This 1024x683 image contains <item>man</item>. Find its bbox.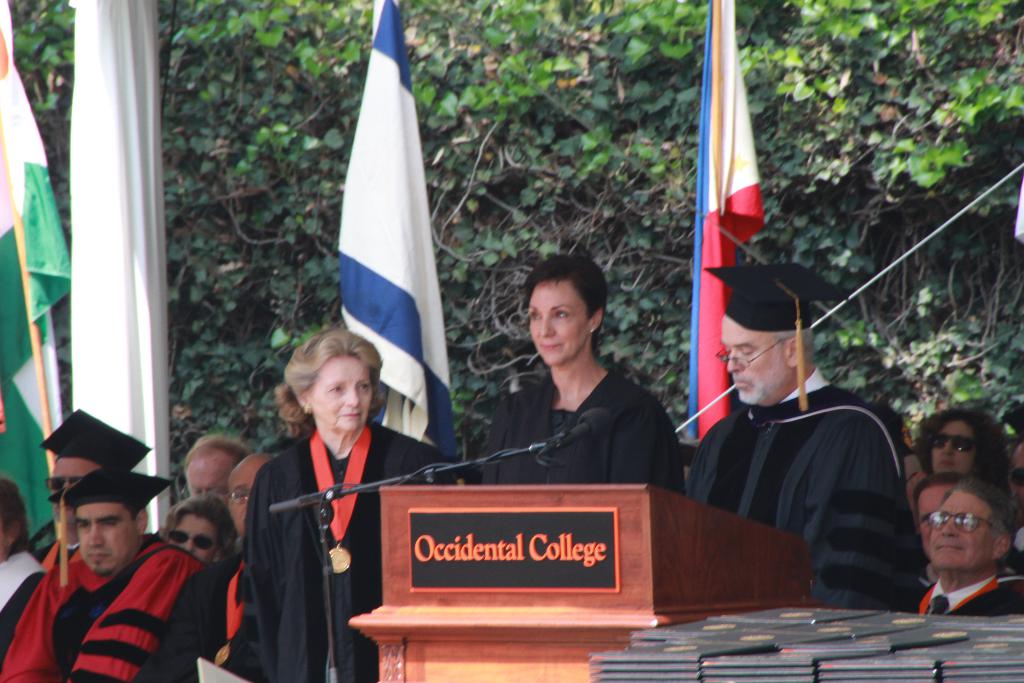
[left=915, top=475, right=1023, bottom=618].
